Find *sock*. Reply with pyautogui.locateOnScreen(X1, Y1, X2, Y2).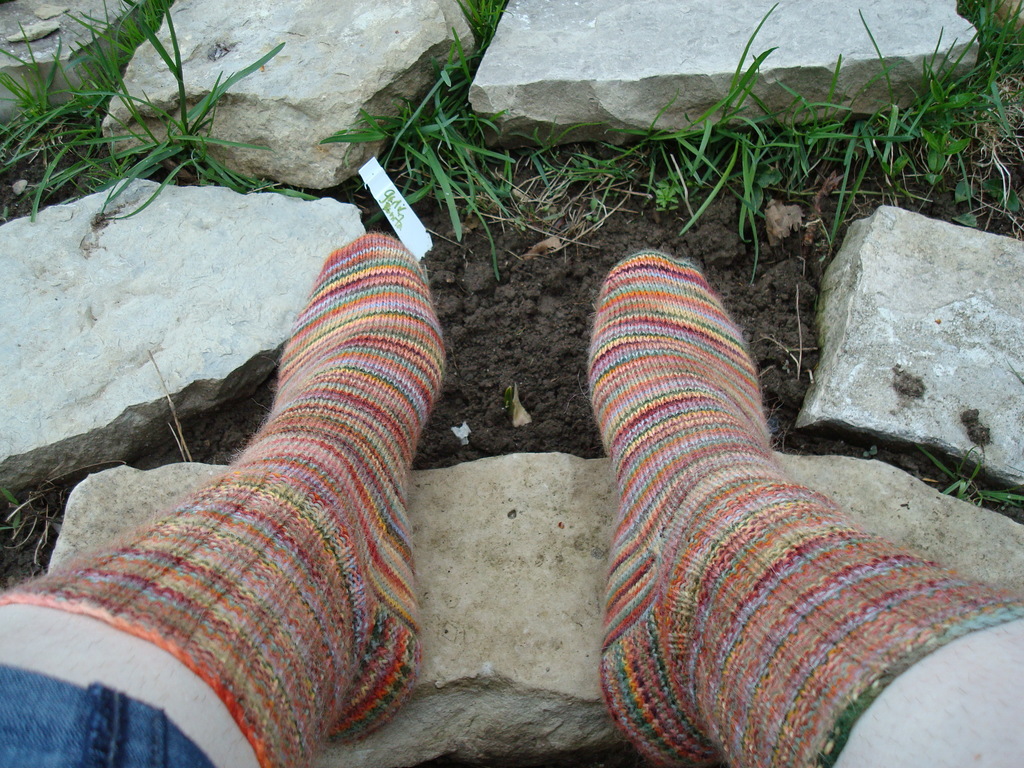
pyautogui.locateOnScreen(584, 246, 1022, 767).
